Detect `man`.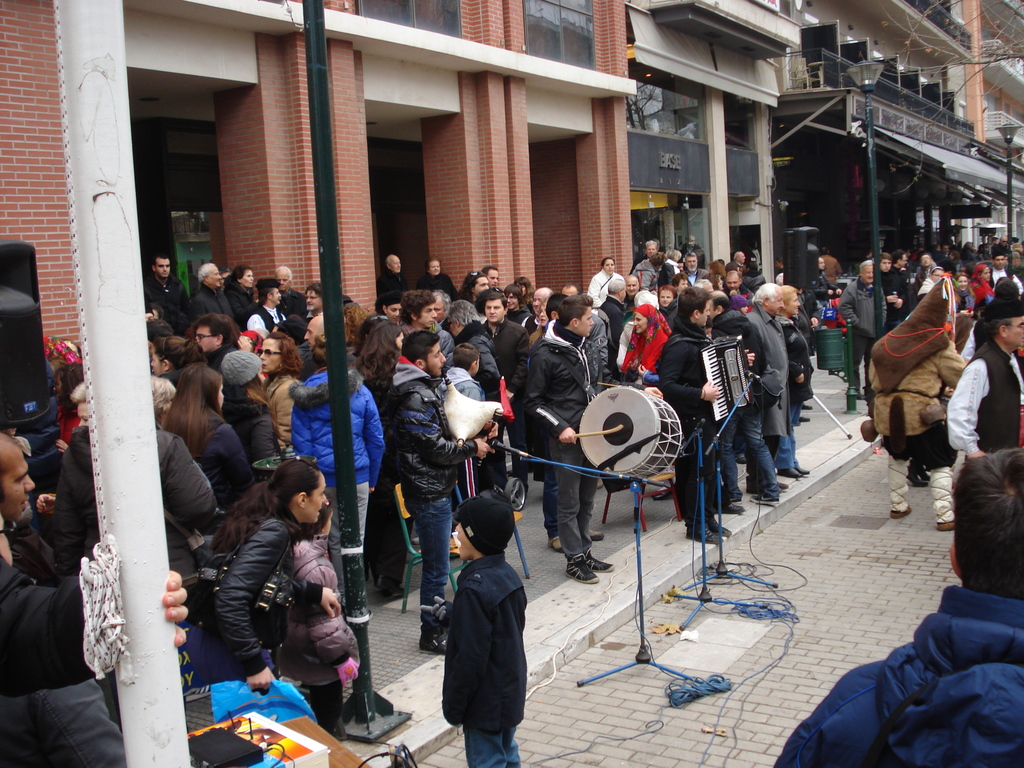
Detected at (988,249,1023,301).
